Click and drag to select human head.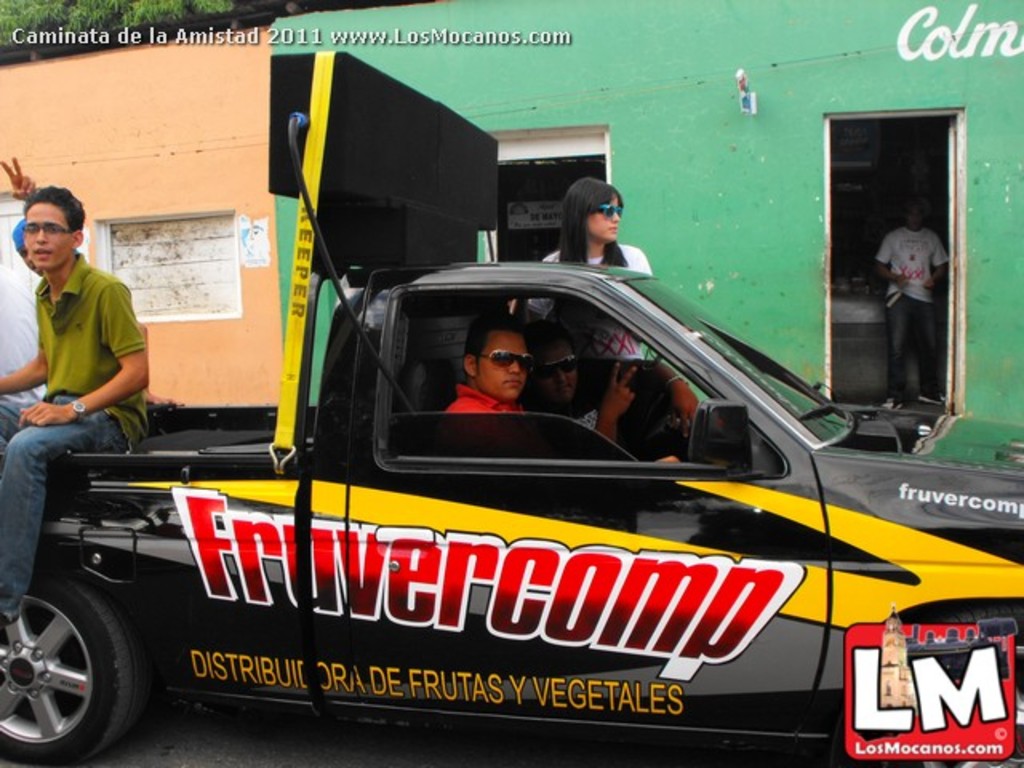
Selection: (563, 171, 629, 242).
